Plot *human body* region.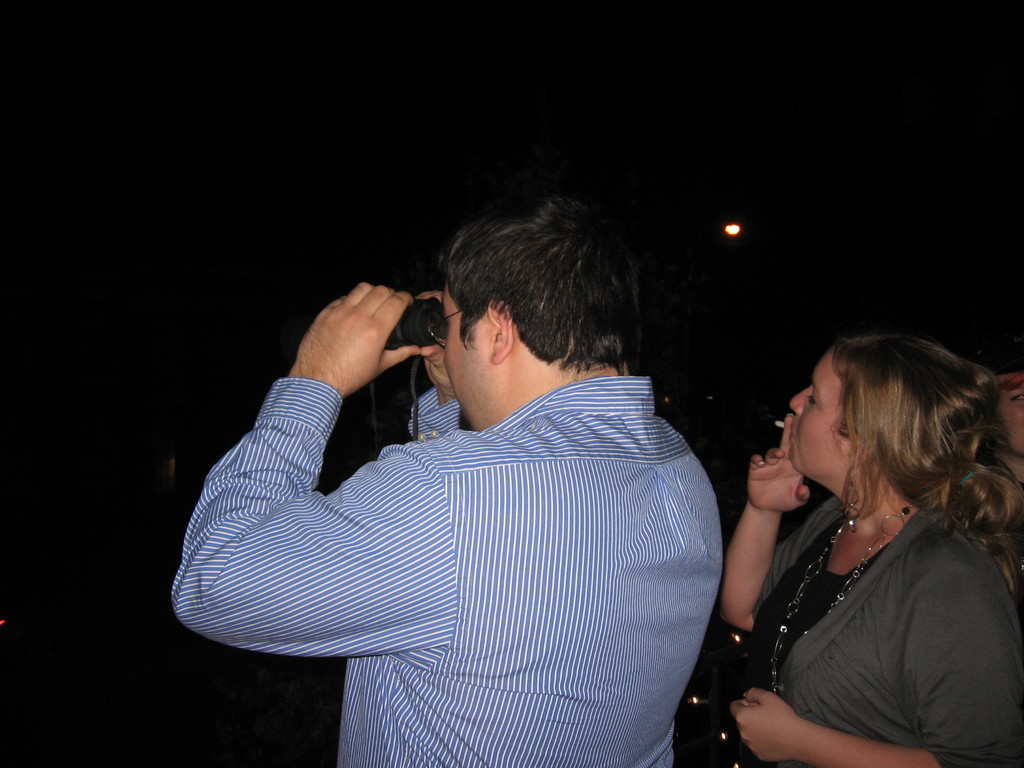
Plotted at 714,447,1023,767.
